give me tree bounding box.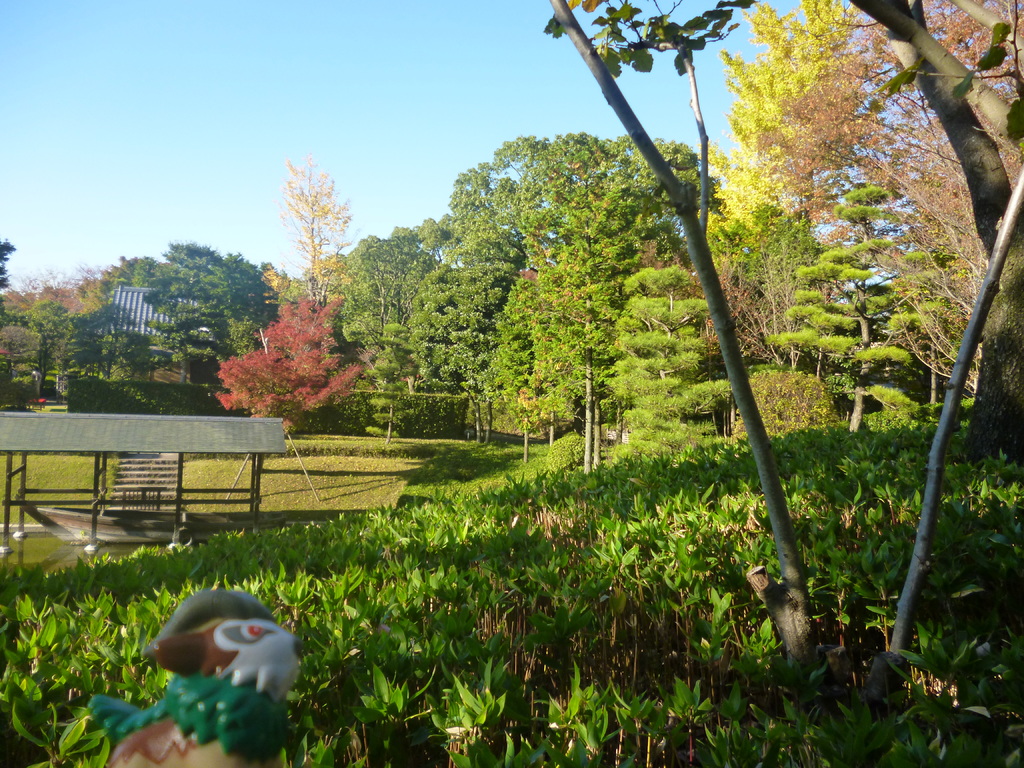
crop(755, 179, 963, 430).
